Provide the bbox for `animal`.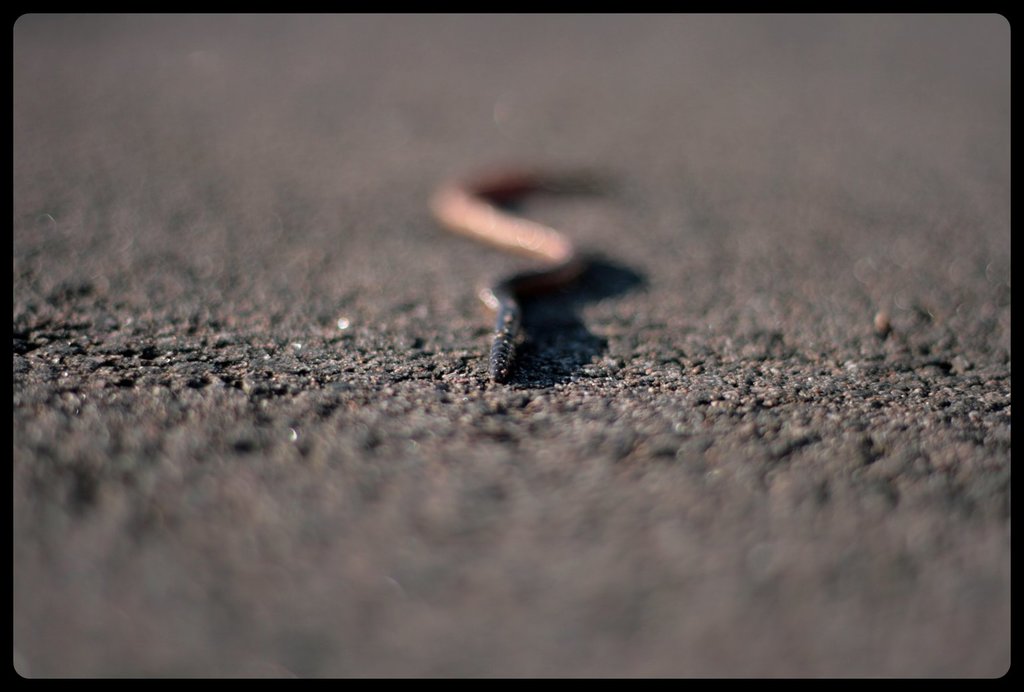
(433, 152, 620, 381).
